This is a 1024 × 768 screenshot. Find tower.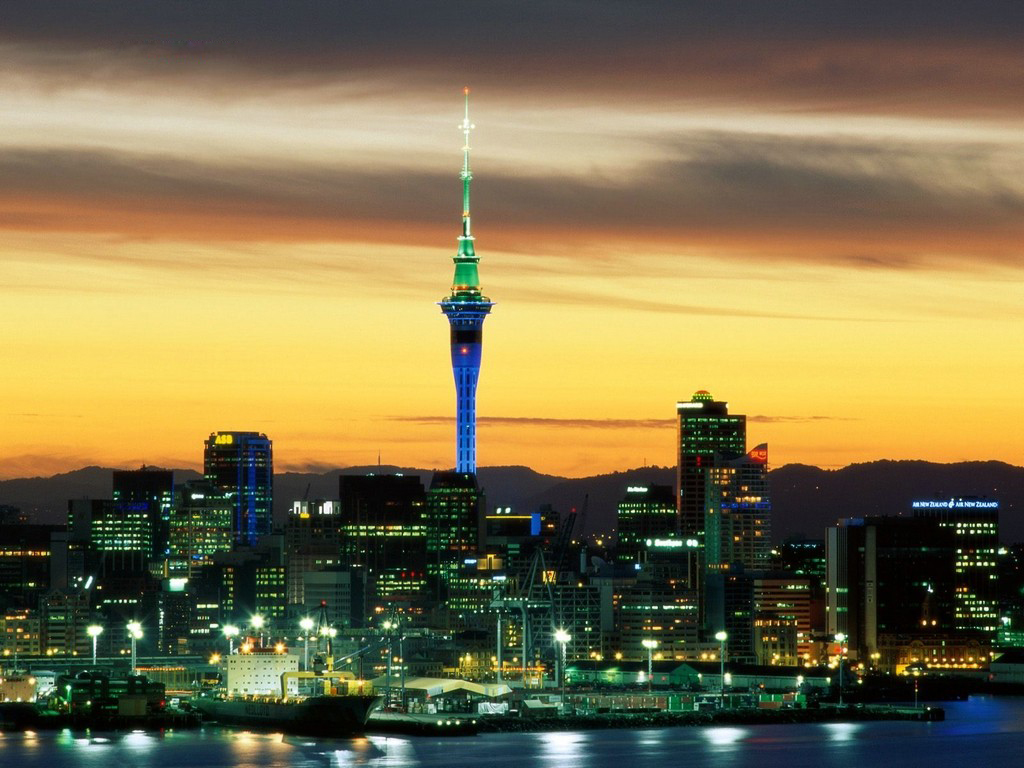
Bounding box: l=343, t=467, r=433, b=645.
